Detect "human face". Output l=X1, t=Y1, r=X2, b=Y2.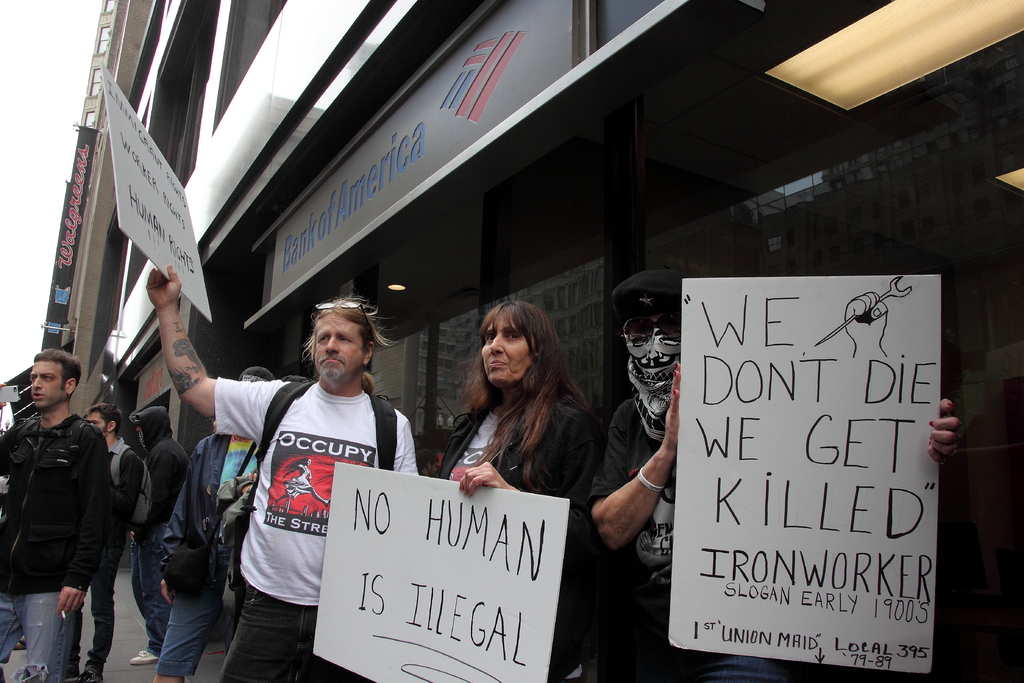
l=625, t=315, r=673, b=338.
